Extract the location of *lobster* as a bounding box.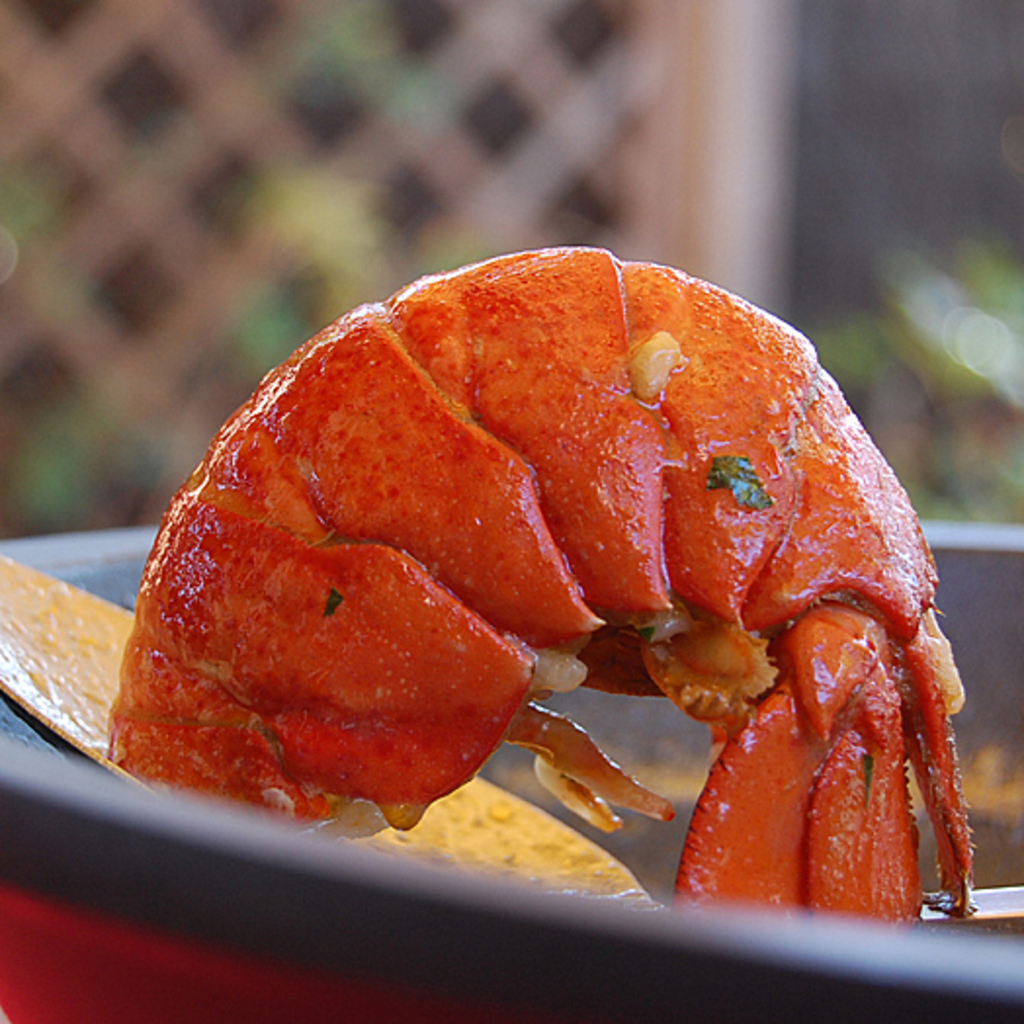
l=102, t=238, r=975, b=928.
